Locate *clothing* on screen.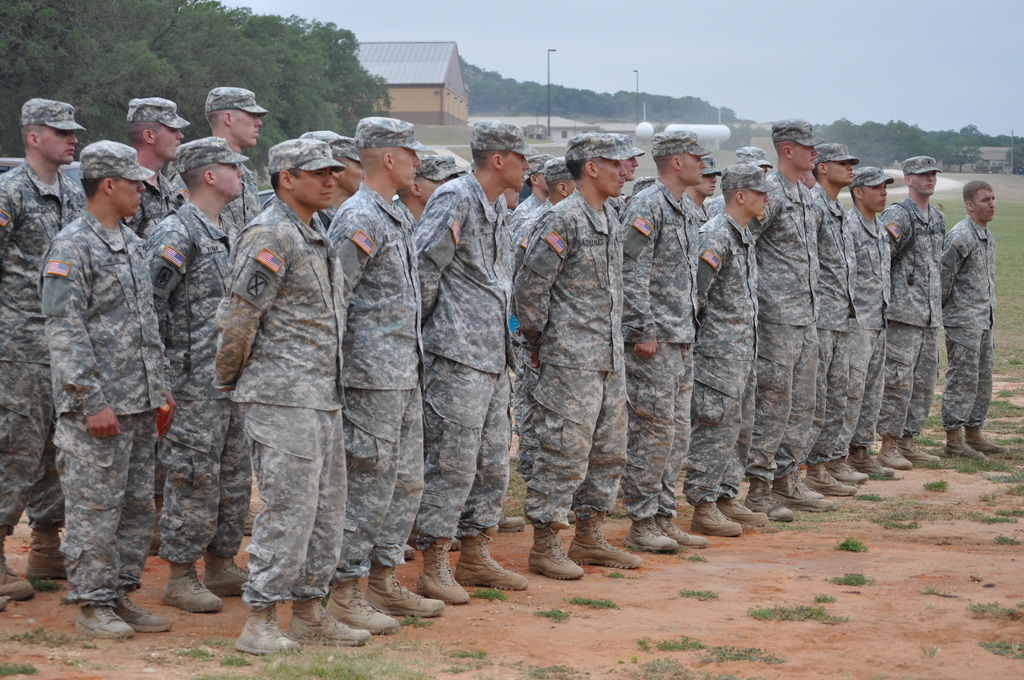
On screen at box=[124, 170, 180, 245].
